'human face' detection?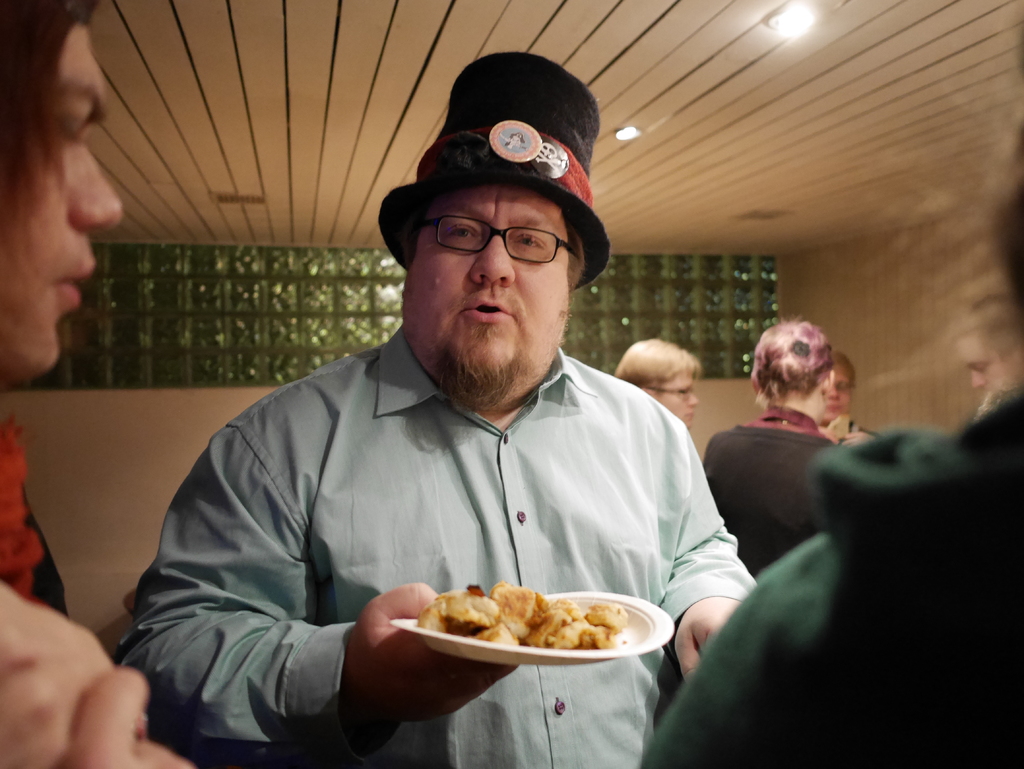
l=0, t=24, r=118, b=368
